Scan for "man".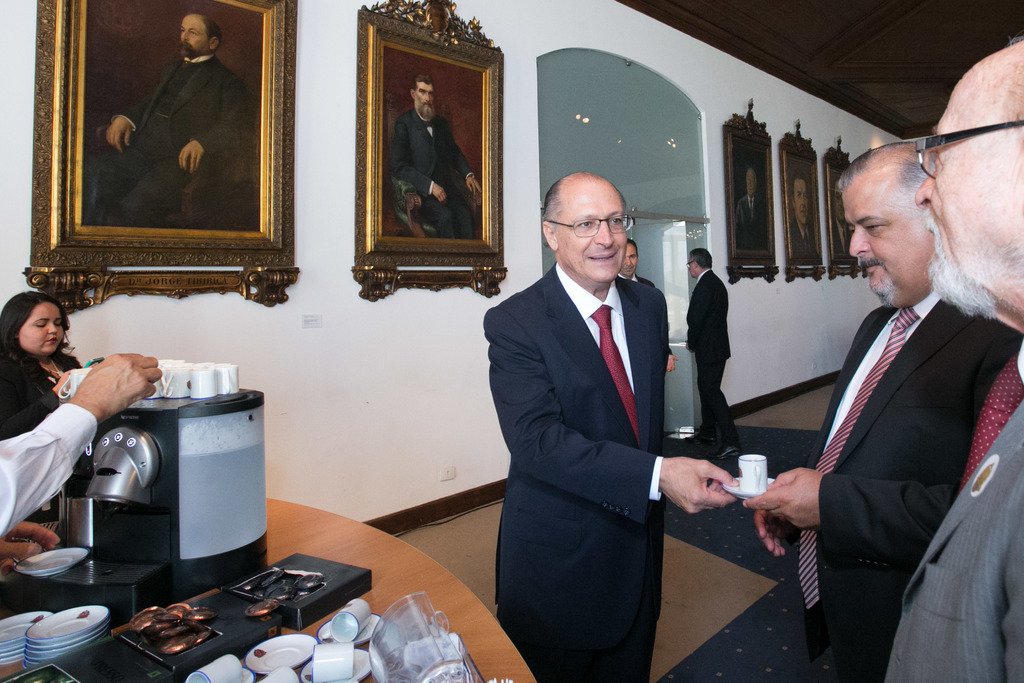
Scan result: detection(882, 40, 1023, 682).
